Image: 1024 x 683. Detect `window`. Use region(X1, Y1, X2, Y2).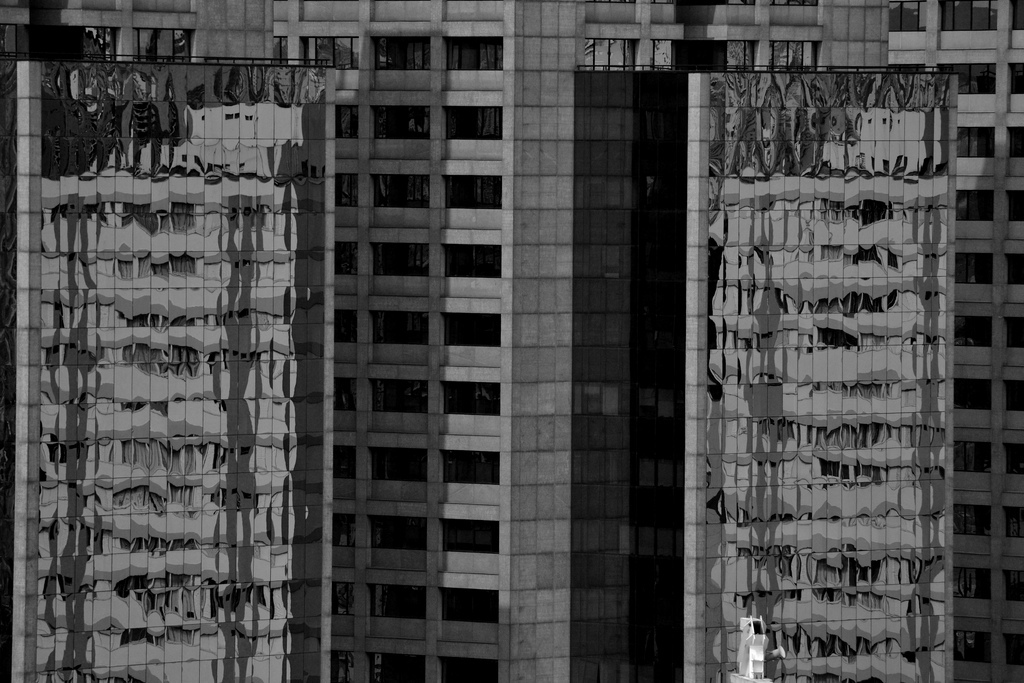
region(941, 5, 1006, 37).
